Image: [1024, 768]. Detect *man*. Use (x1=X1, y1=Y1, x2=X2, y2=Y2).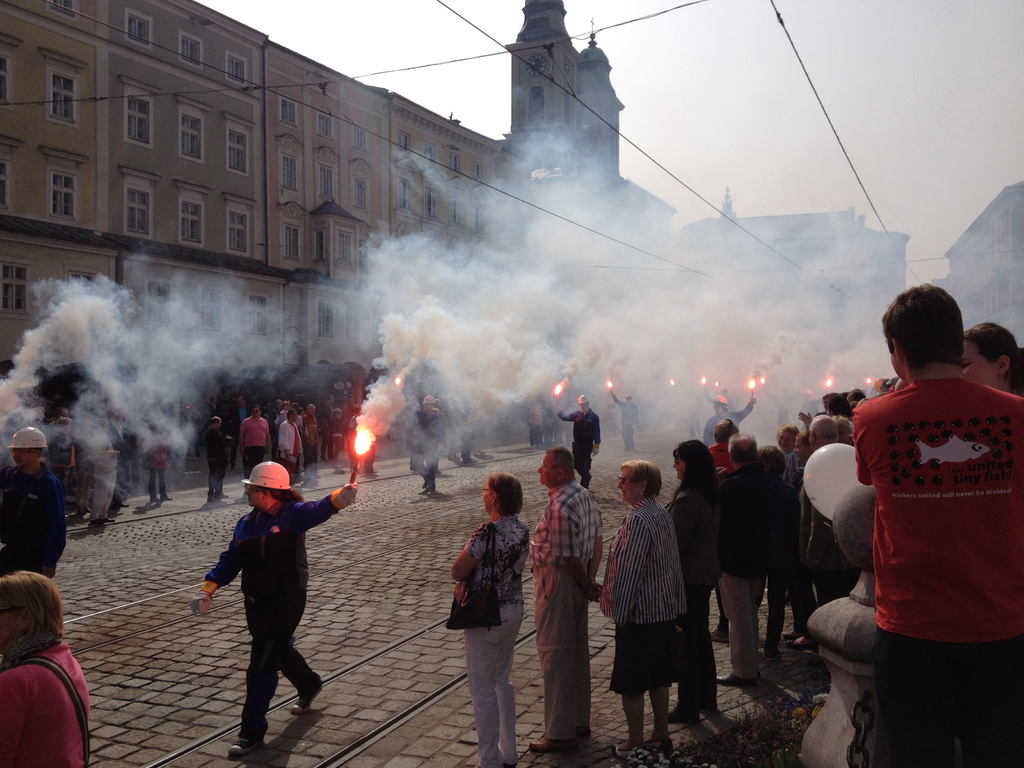
(x1=0, y1=427, x2=67, y2=579).
